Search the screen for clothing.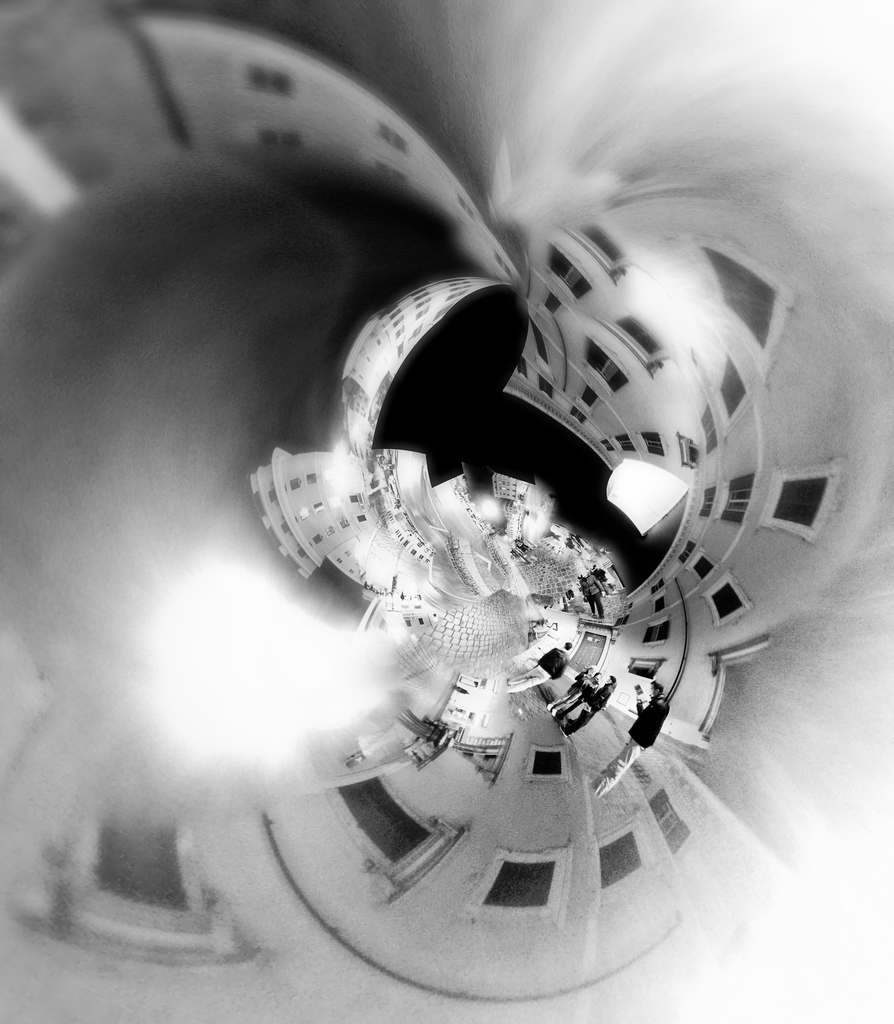
Found at <box>547,679,579,717</box>.
